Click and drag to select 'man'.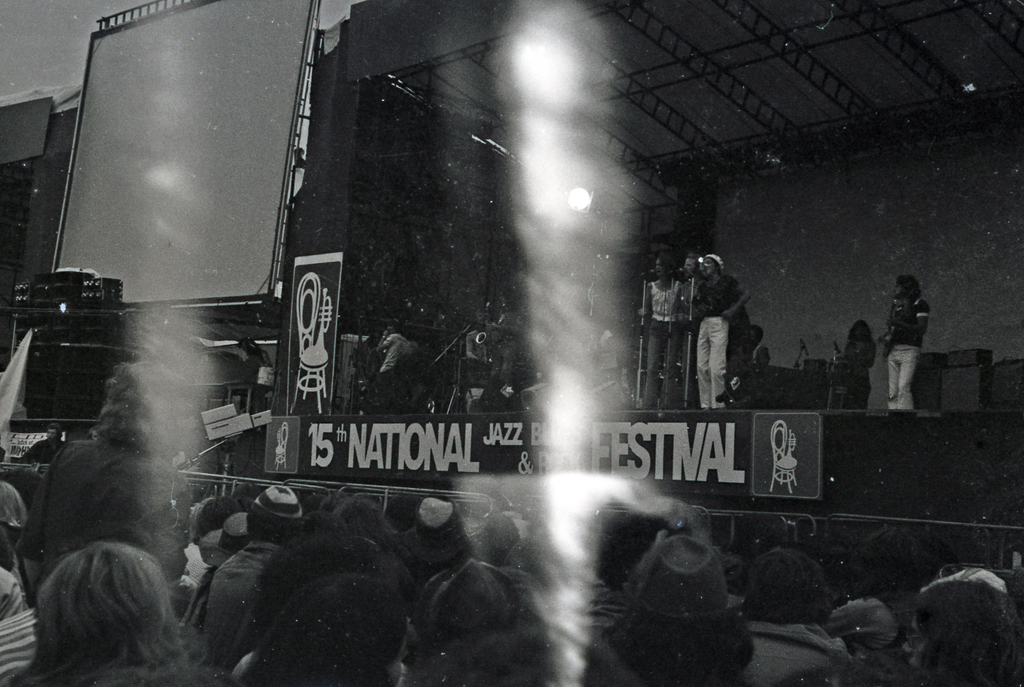
Selection: rect(204, 485, 304, 659).
